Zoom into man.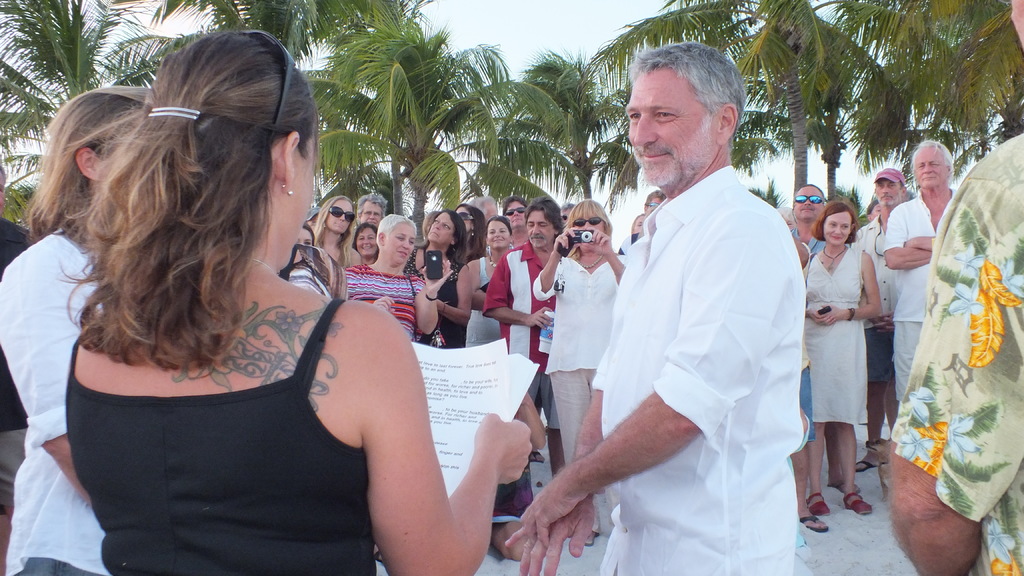
Zoom target: (x1=566, y1=22, x2=826, y2=575).
